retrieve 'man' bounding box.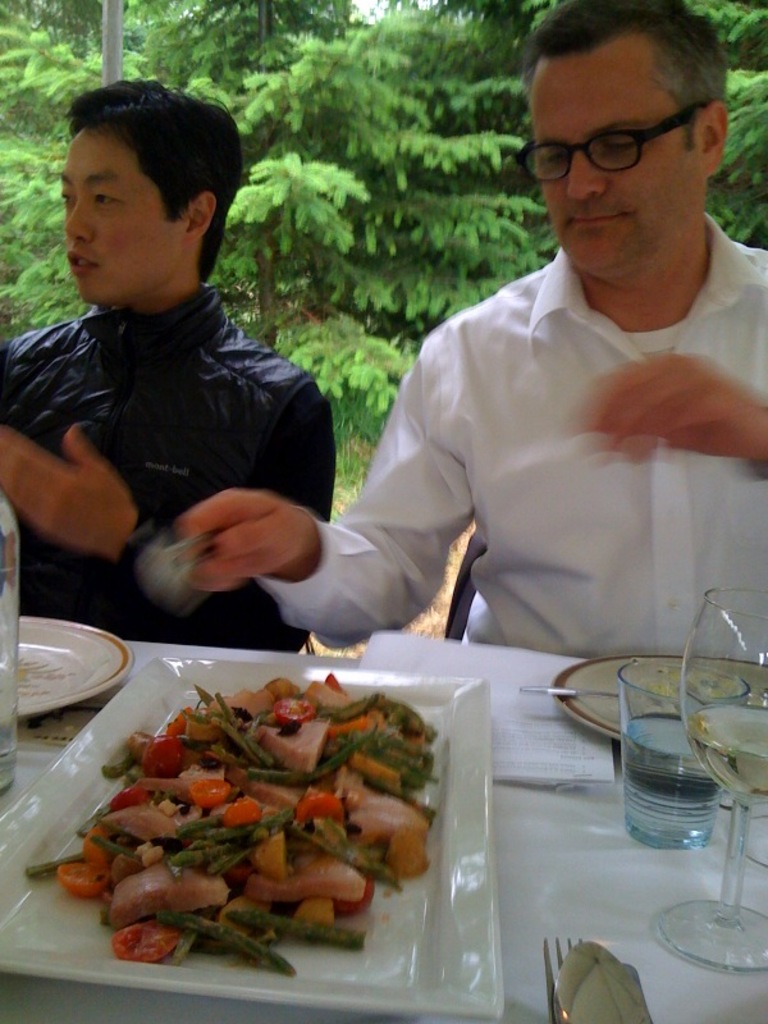
Bounding box: pyautogui.locateOnScreen(0, 78, 335, 654).
